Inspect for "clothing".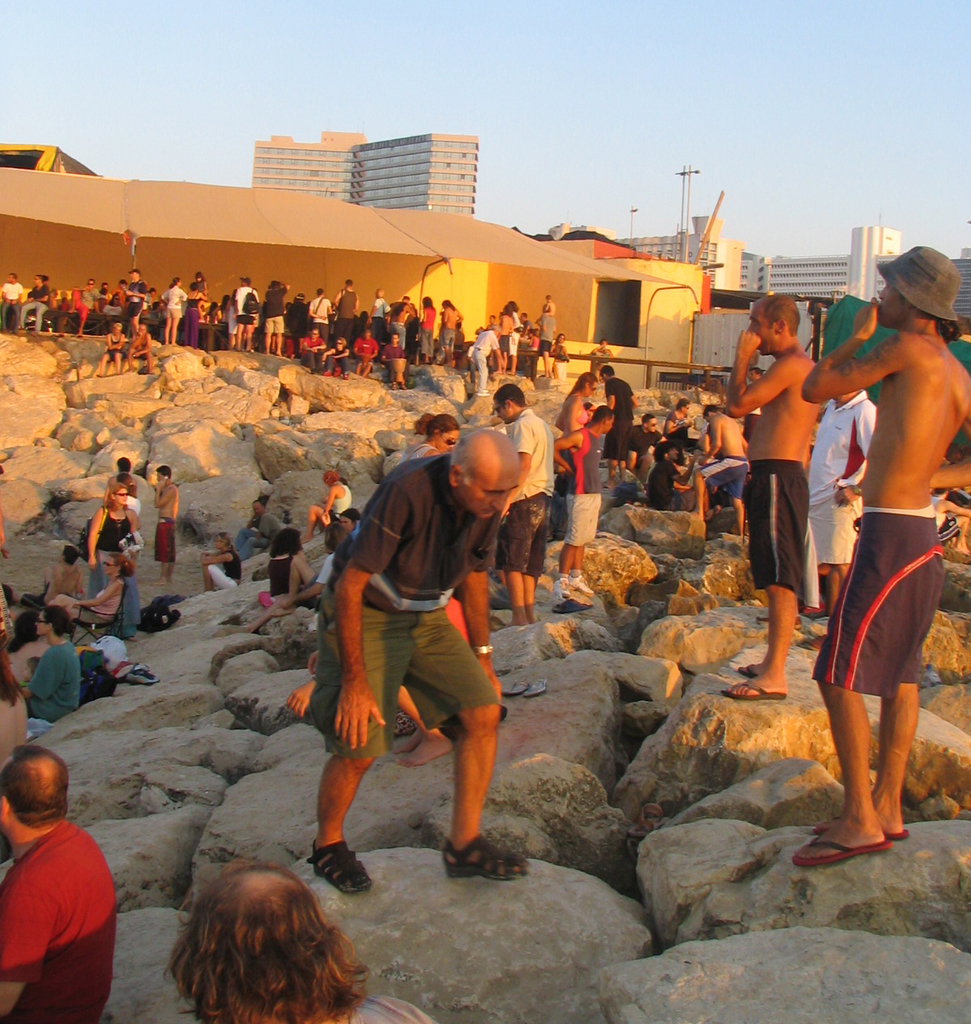
Inspection: locate(112, 283, 129, 304).
